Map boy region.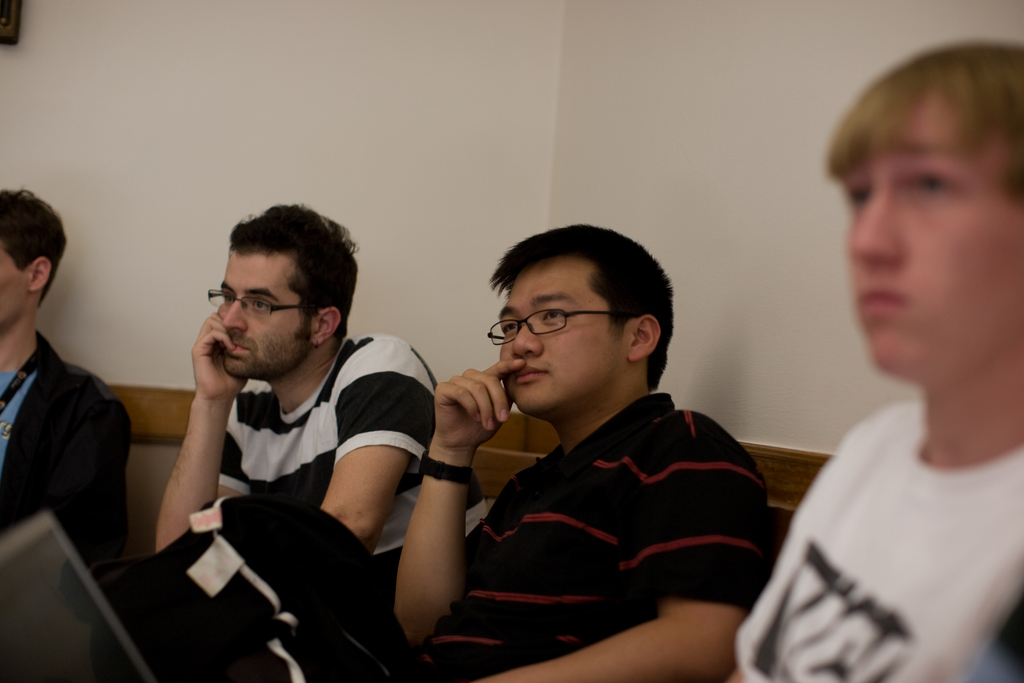
Mapped to select_region(1, 183, 130, 586).
